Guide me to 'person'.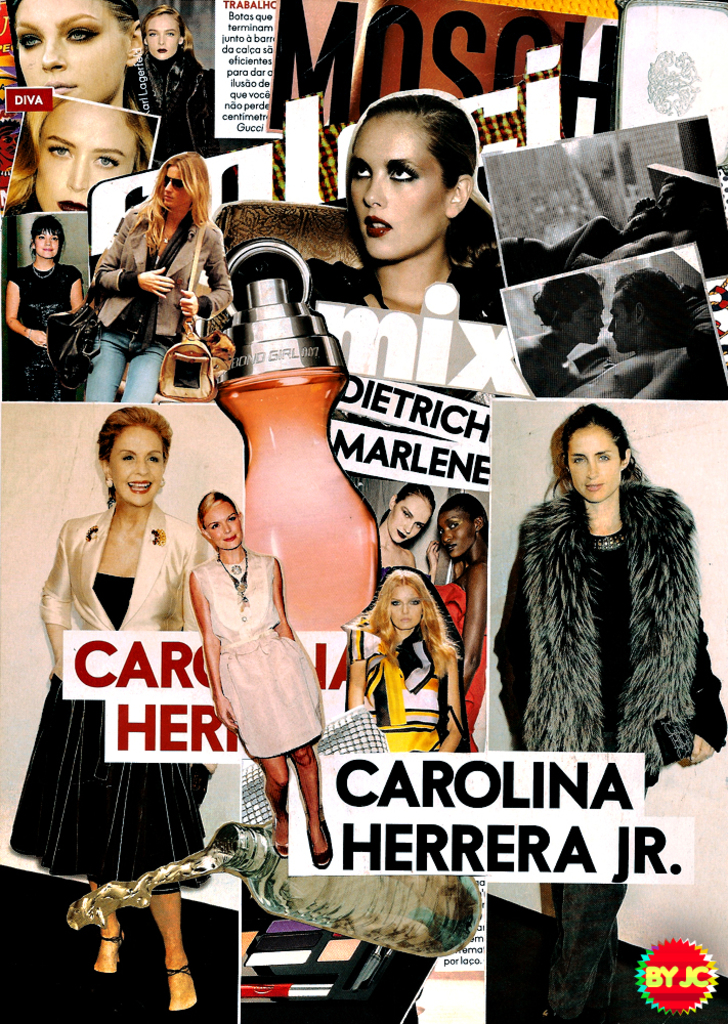
Guidance: (x1=122, y1=2, x2=218, y2=167).
